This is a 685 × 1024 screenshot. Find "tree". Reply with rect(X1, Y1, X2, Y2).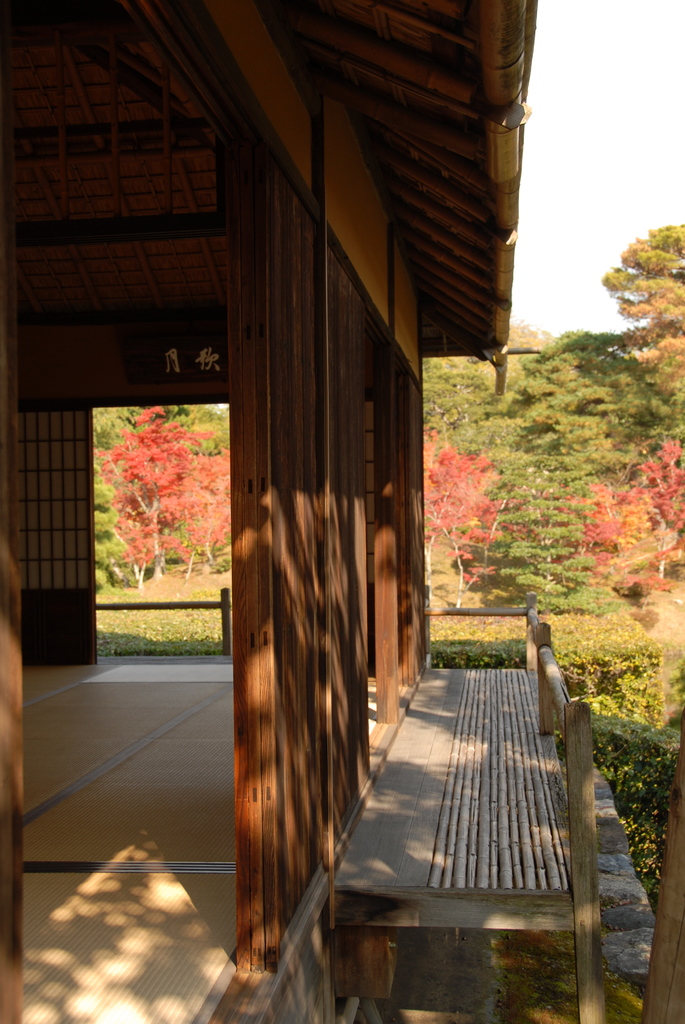
rect(514, 295, 684, 622).
